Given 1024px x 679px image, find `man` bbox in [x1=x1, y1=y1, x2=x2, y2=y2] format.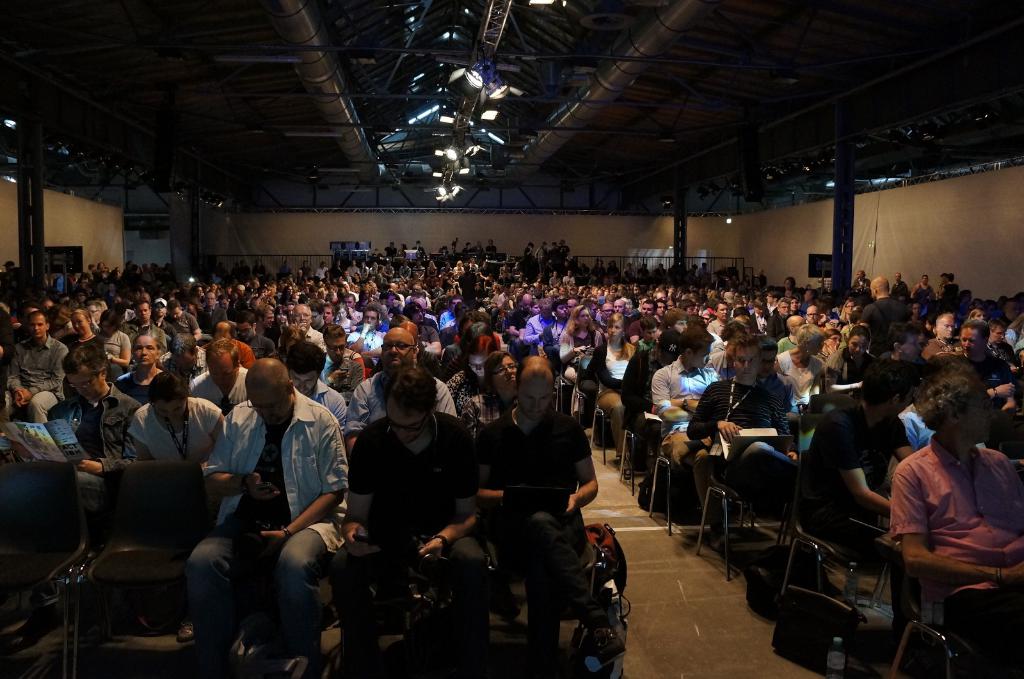
[x1=474, y1=239, x2=486, y2=255].
